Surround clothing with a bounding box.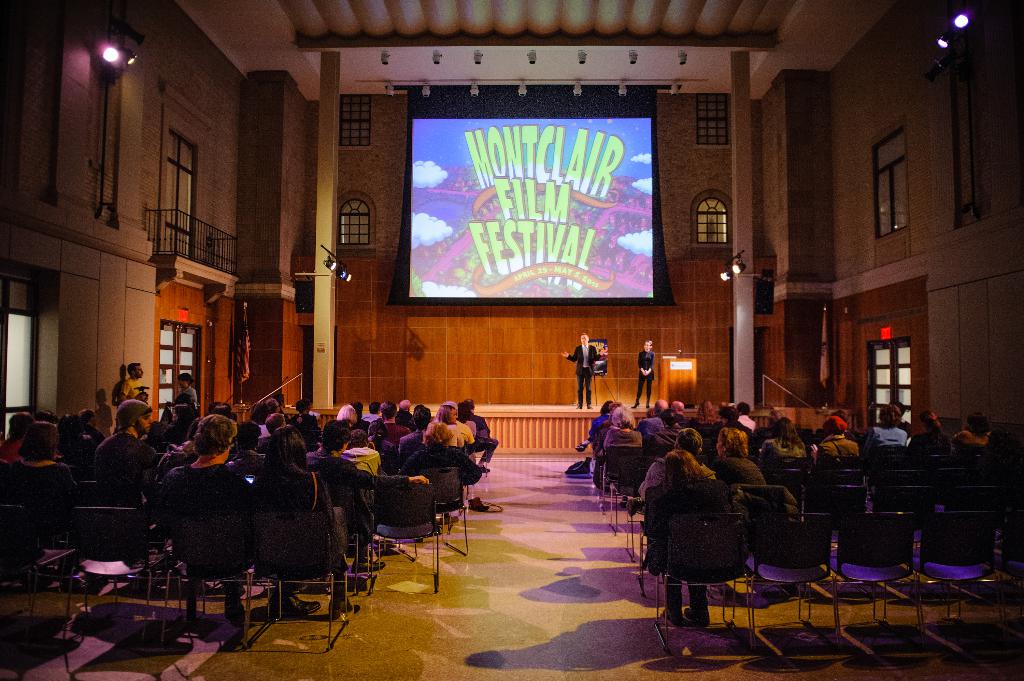
pyautogui.locateOnScreen(631, 449, 714, 496).
